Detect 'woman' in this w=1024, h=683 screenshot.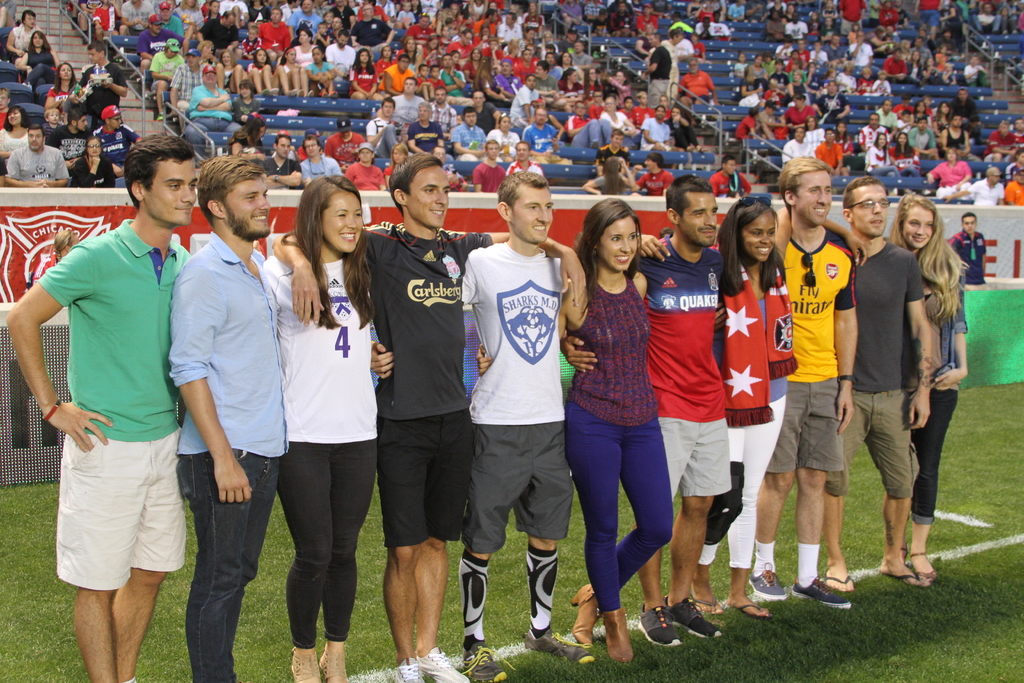
Detection: region(246, 176, 390, 682).
